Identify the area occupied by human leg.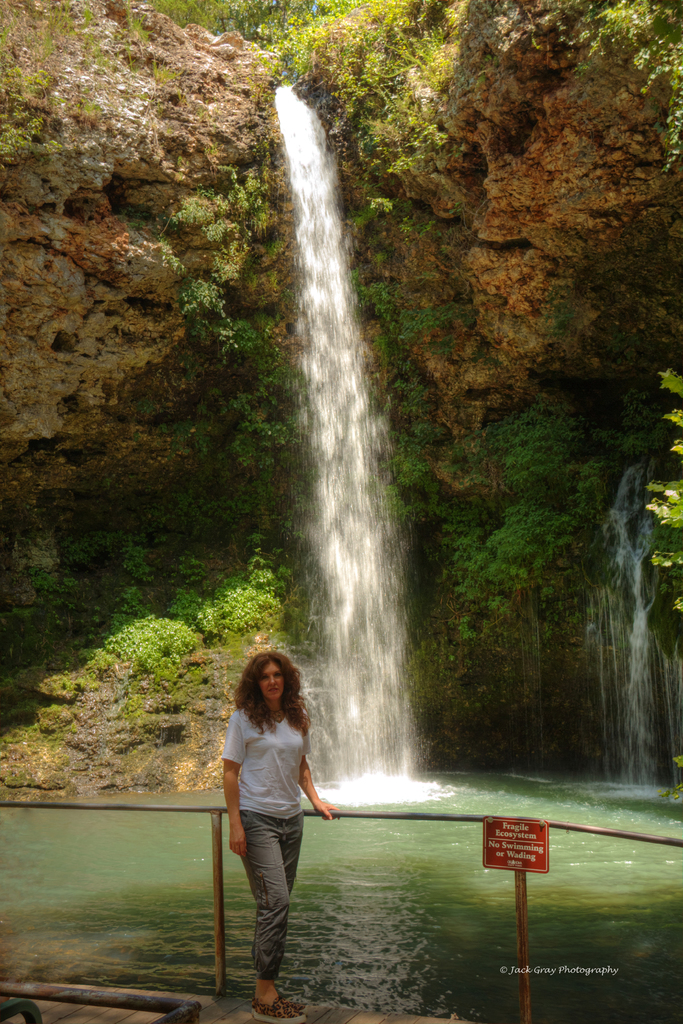
Area: l=237, t=804, r=293, b=1012.
